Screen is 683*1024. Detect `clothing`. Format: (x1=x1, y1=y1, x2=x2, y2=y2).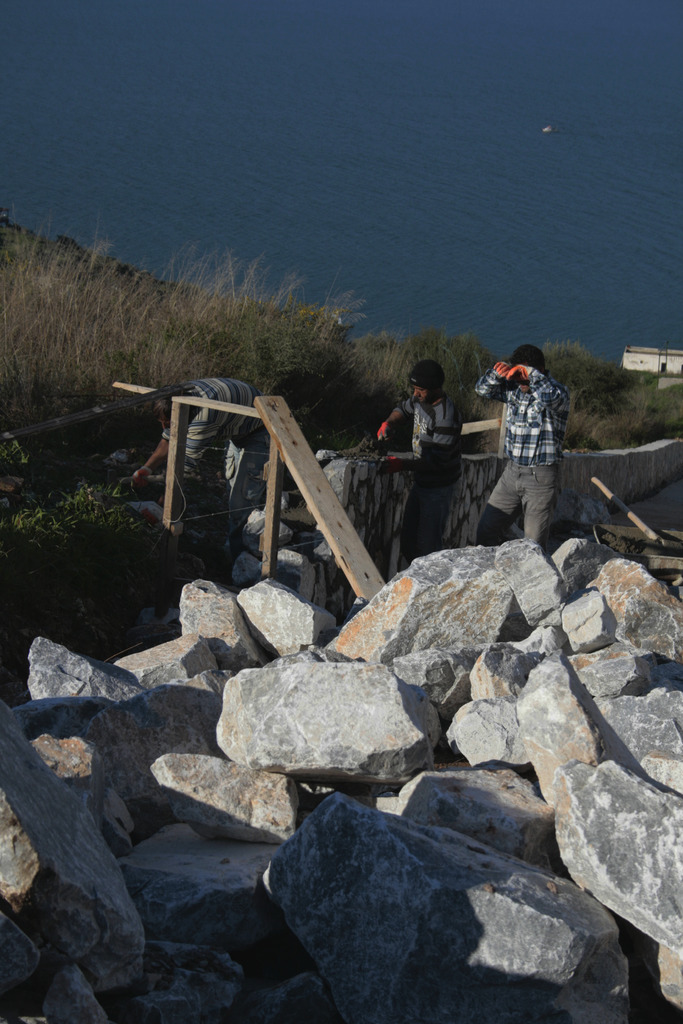
(x1=158, y1=374, x2=268, y2=521).
